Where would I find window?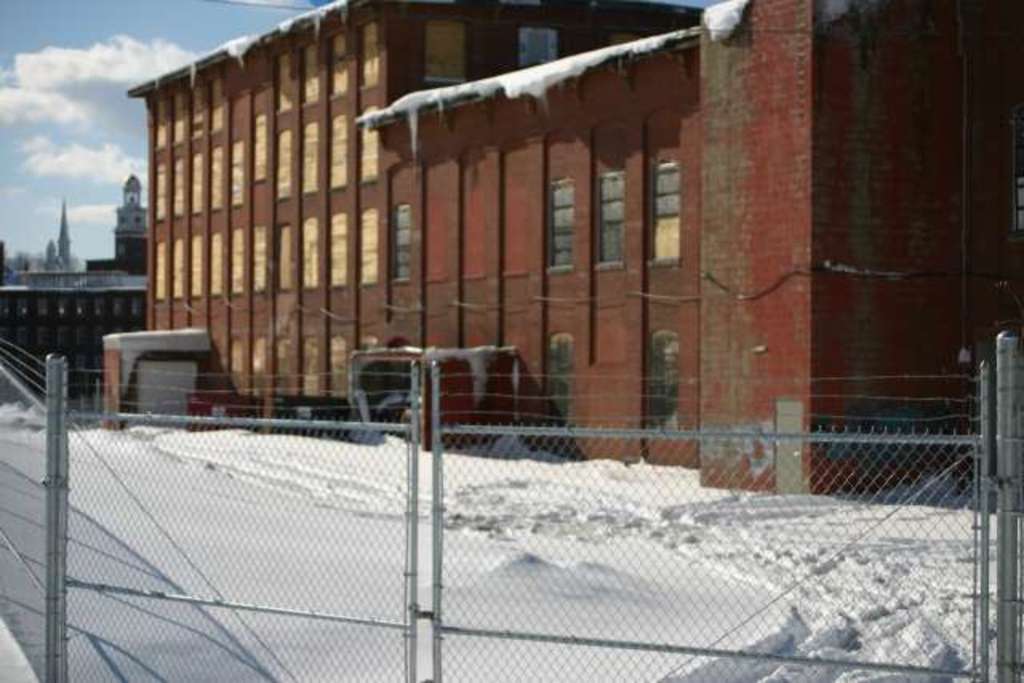
At BBox(509, 34, 558, 70).
